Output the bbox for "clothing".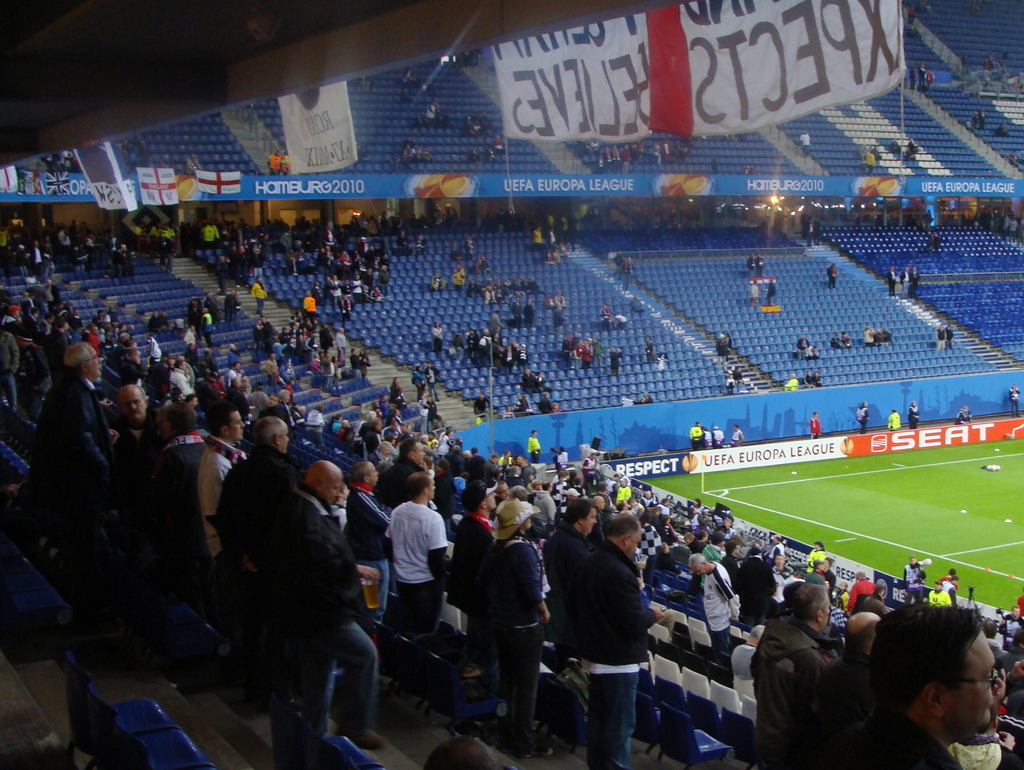
detection(858, 150, 876, 173).
